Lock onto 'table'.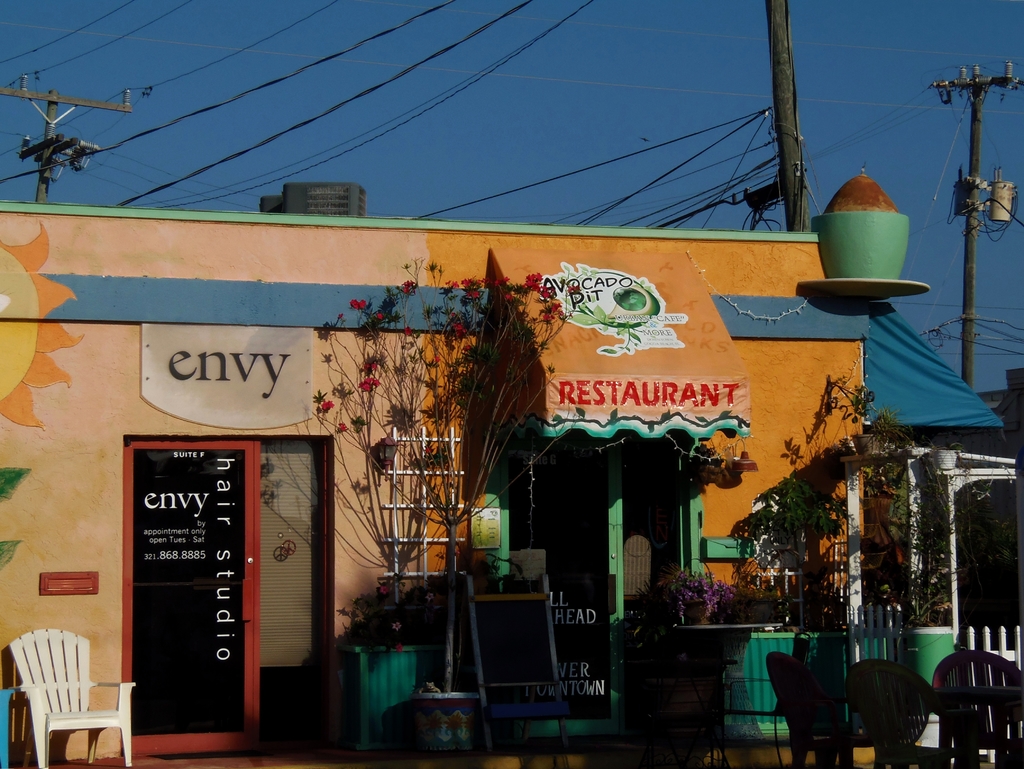
Locked: <region>929, 677, 1023, 768</region>.
